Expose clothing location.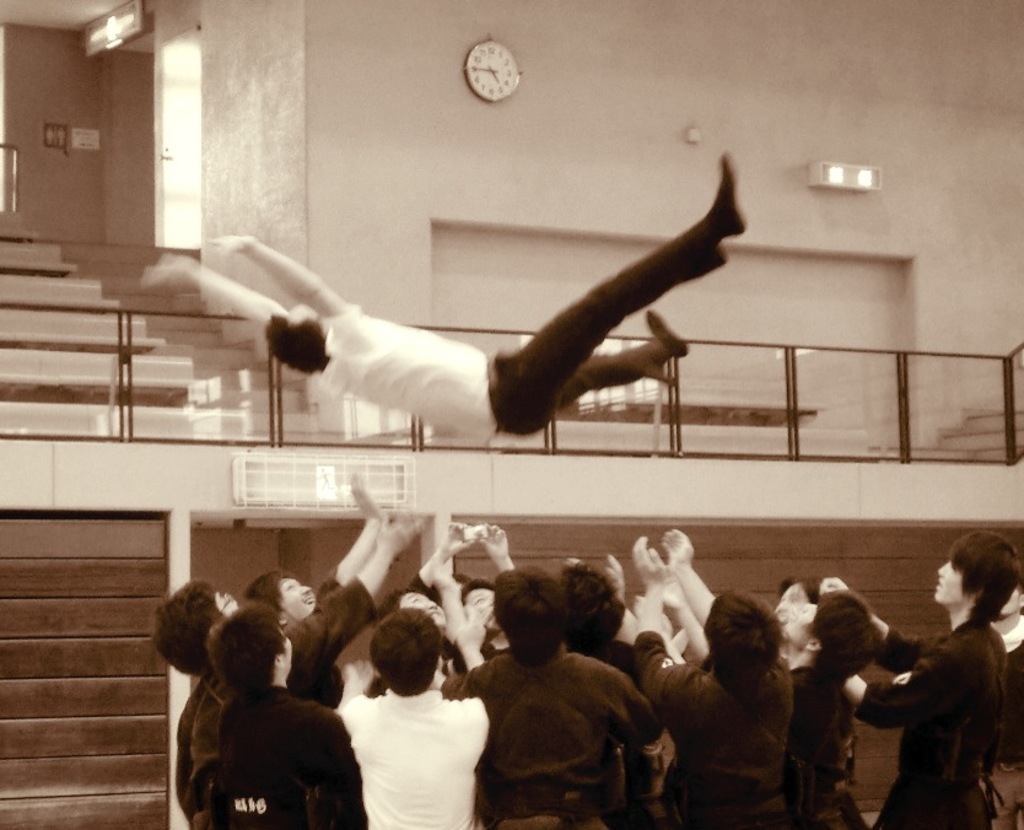
Exposed at (328, 300, 496, 442).
